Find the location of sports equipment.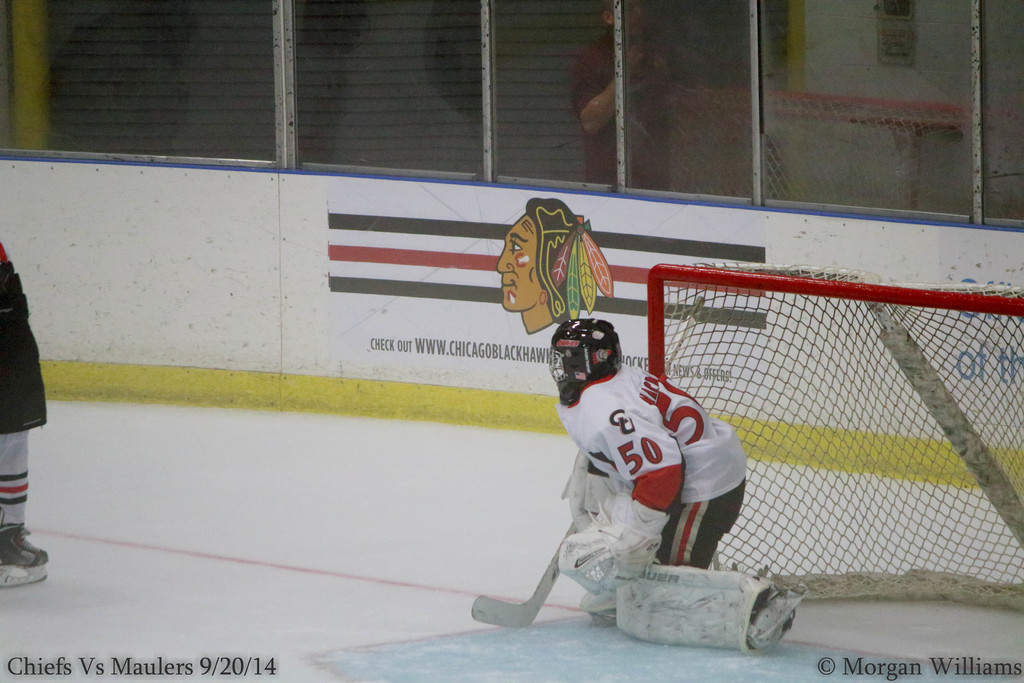
Location: x1=472, y1=520, x2=588, y2=623.
